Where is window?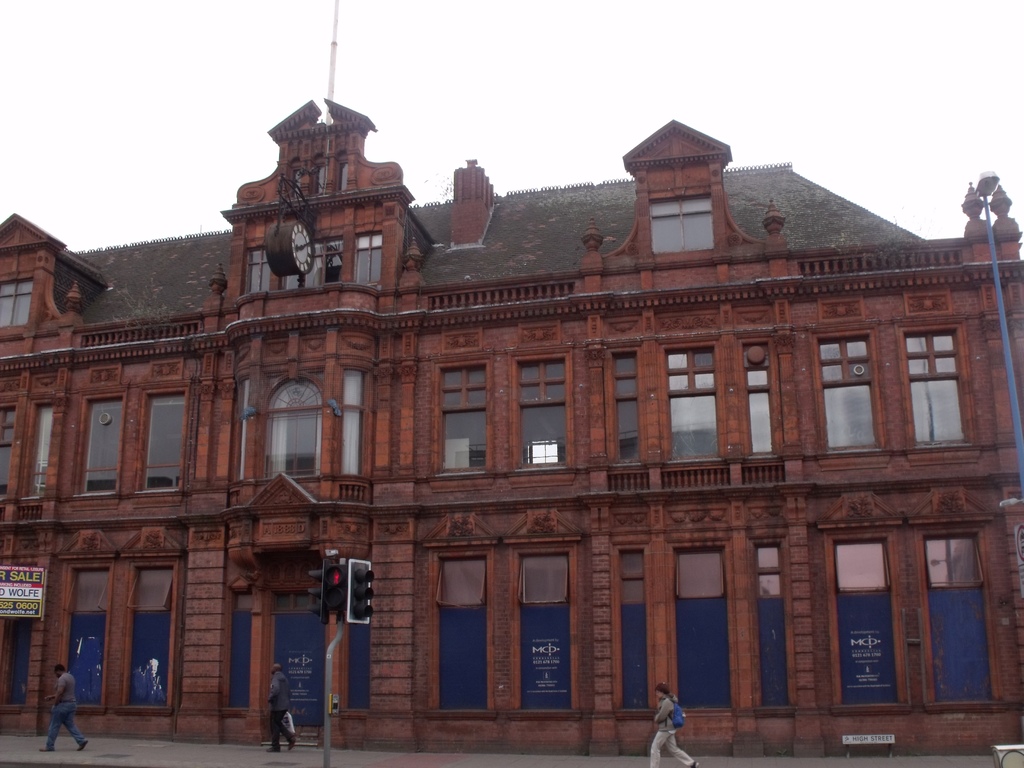
Rect(660, 346, 723, 468).
